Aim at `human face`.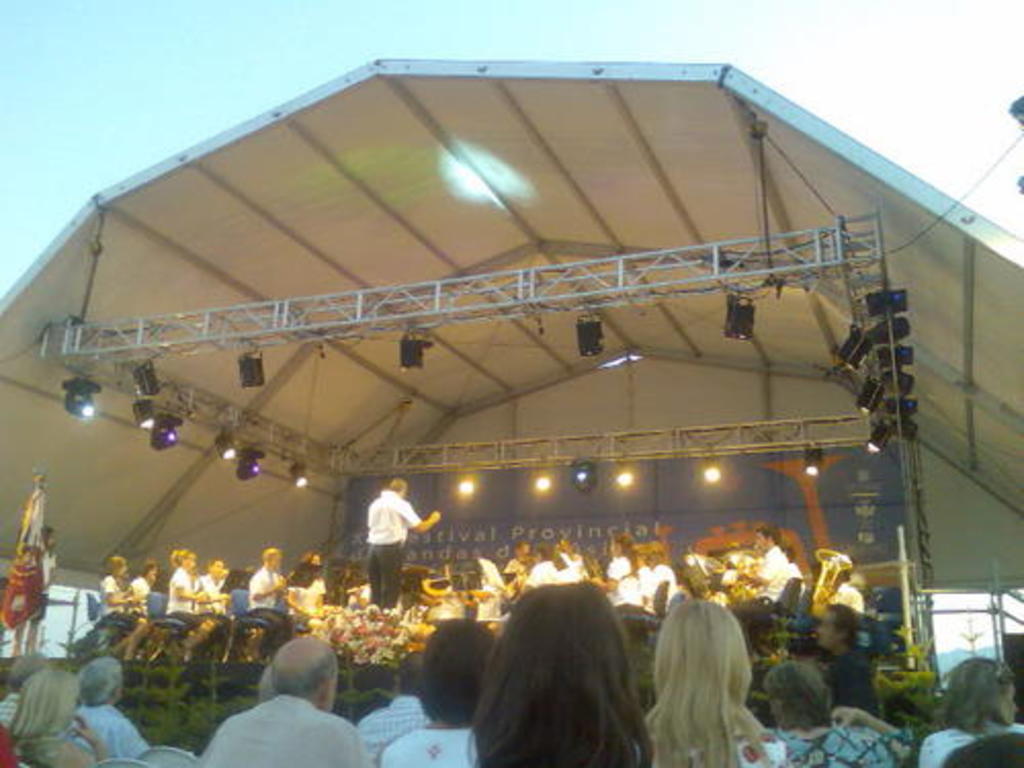
Aimed at l=117, t=567, r=121, b=569.
